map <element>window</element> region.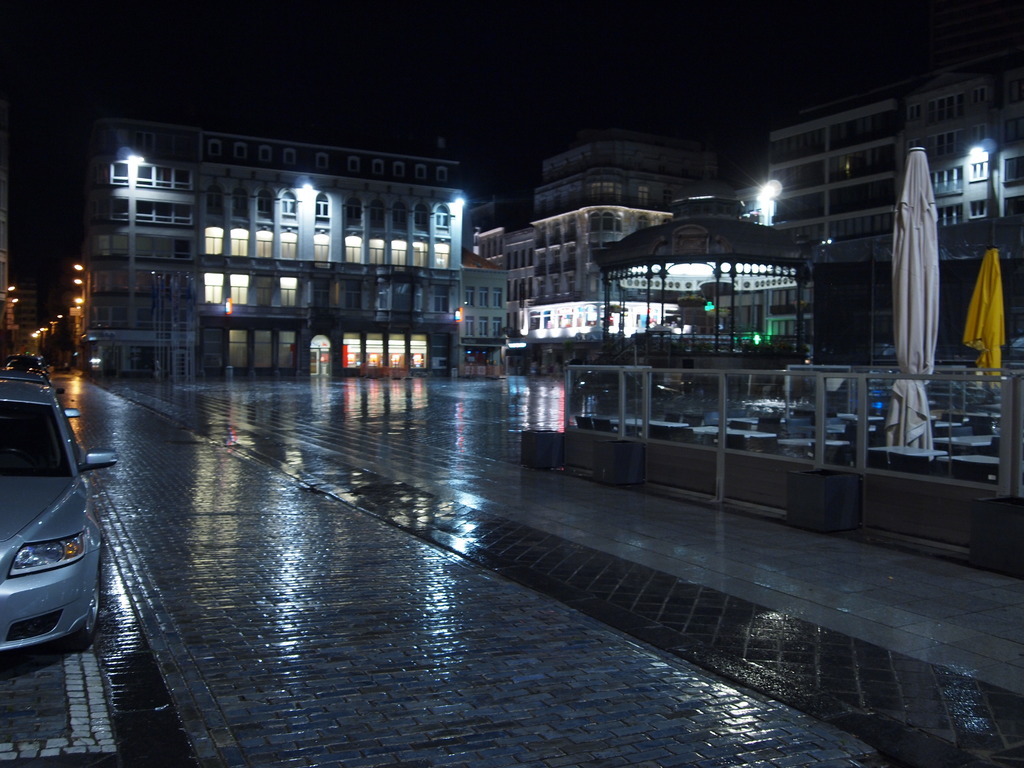
Mapped to {"left": 664, "top": 219, "right": 671, "bottom": 225}.
